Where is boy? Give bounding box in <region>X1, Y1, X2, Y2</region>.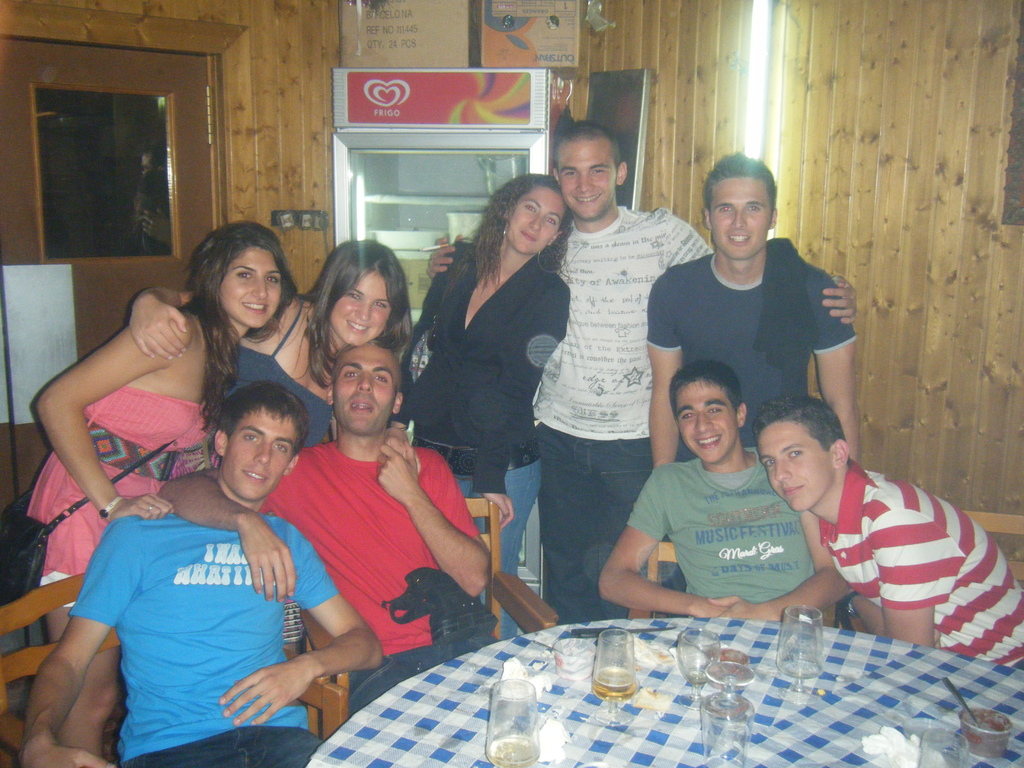
<region>748, 390, 1023, 678</region>.
